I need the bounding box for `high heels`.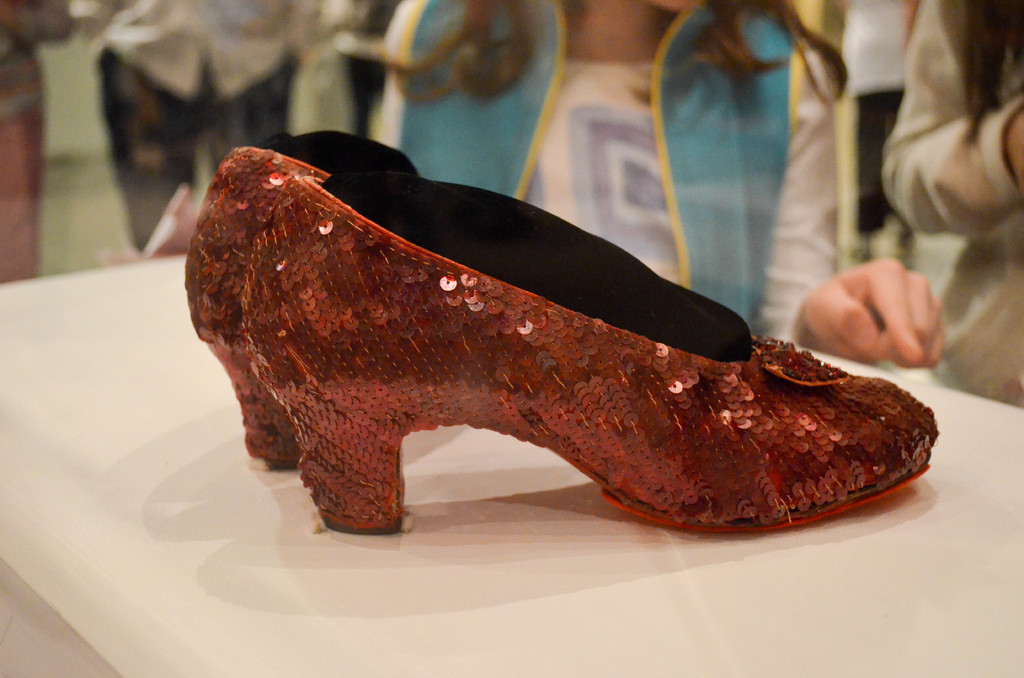
Here it is: l=239, t=169, r=939, b=537.
